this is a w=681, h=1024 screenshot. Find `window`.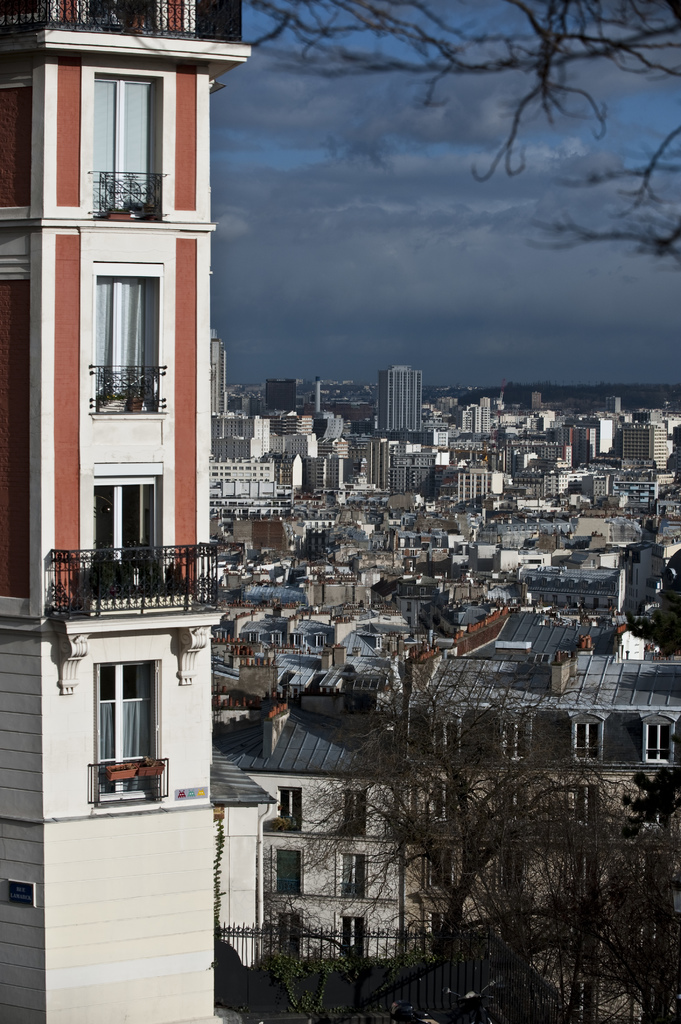
Bounding box: box=[90, 71, 168, 227].
